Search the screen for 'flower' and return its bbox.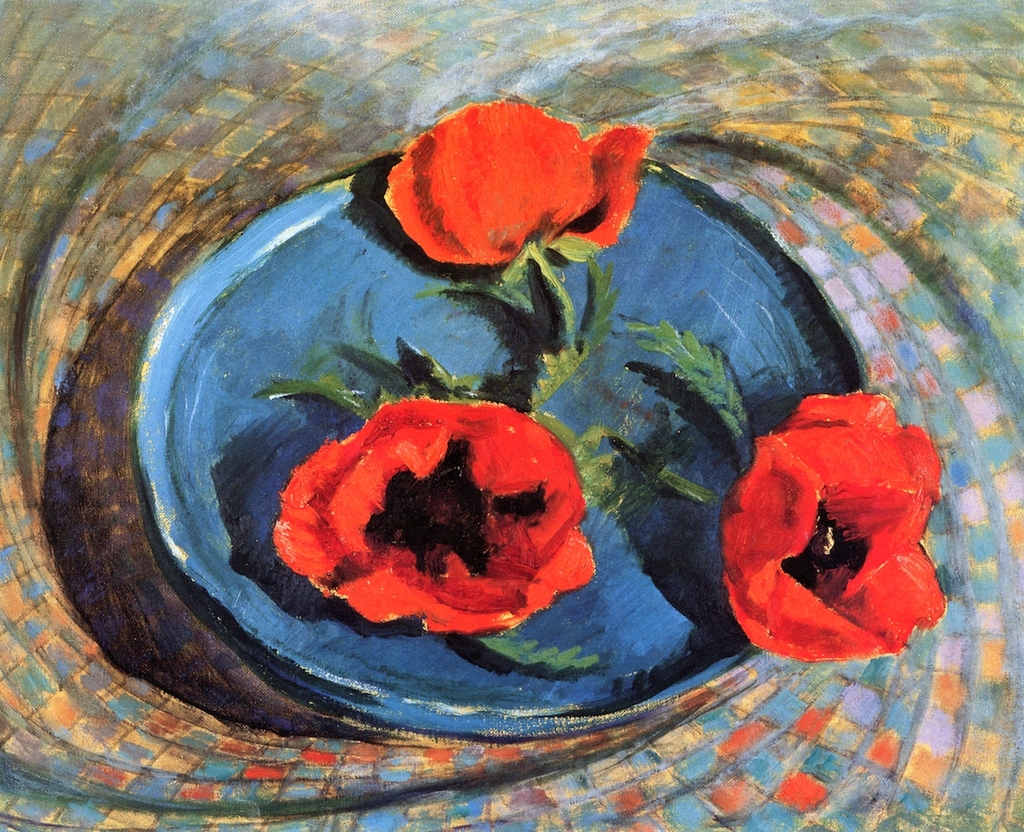
Found: x1=710, y1=387, x2=949, y2=672.
